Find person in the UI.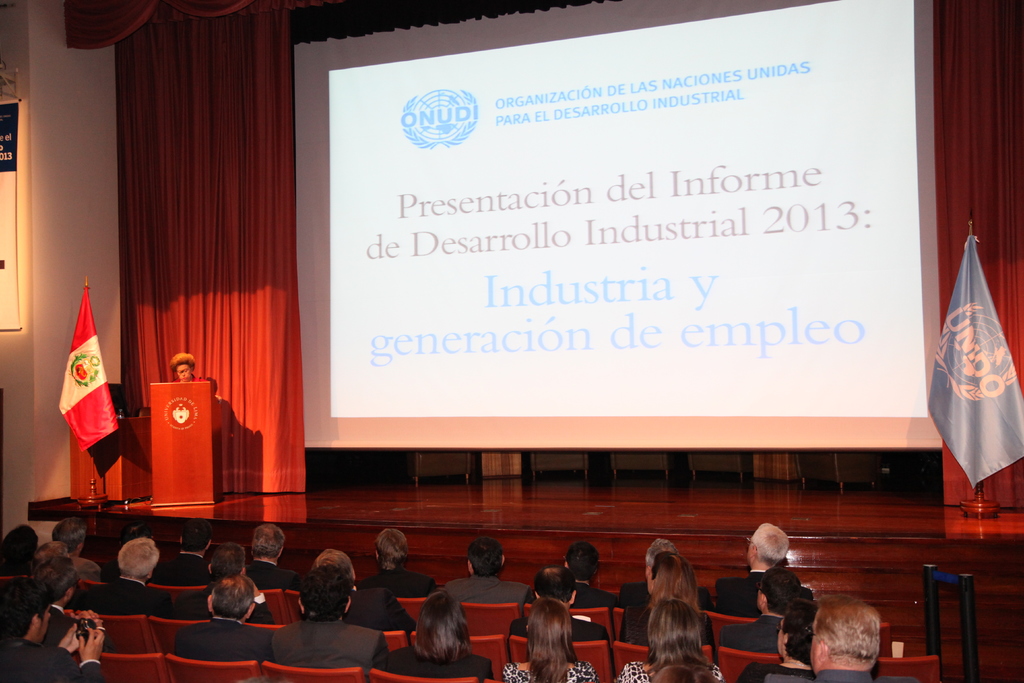
UI element at <bbox>504, 596, 605, 682</bbox>.
